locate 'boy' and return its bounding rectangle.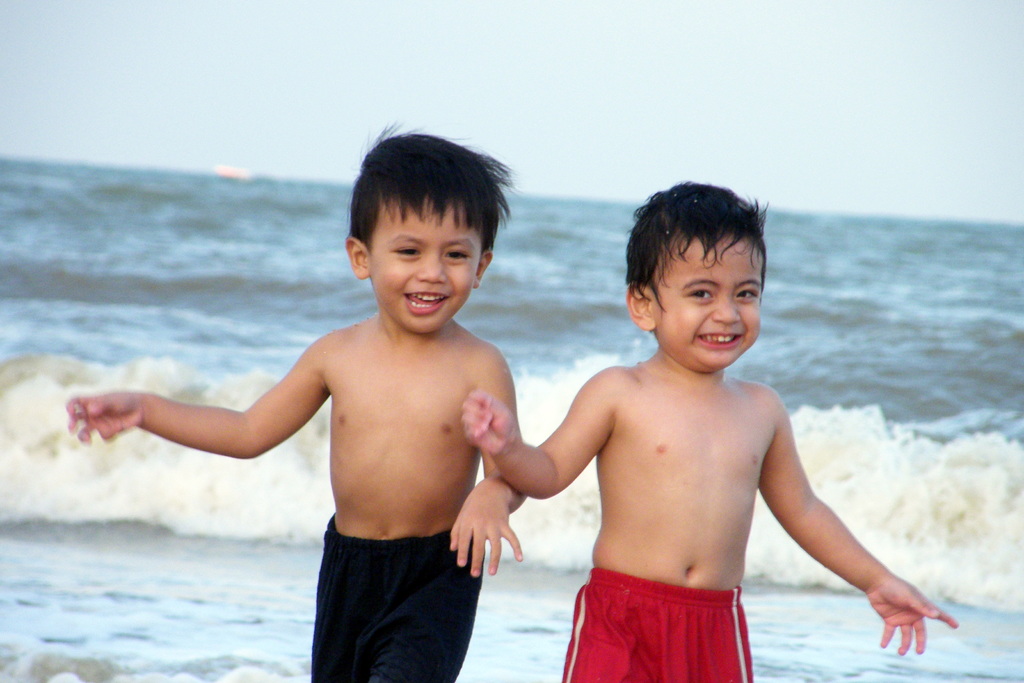
{"left": 68, "top": 113, "right": 522, "bottom": 682}.
